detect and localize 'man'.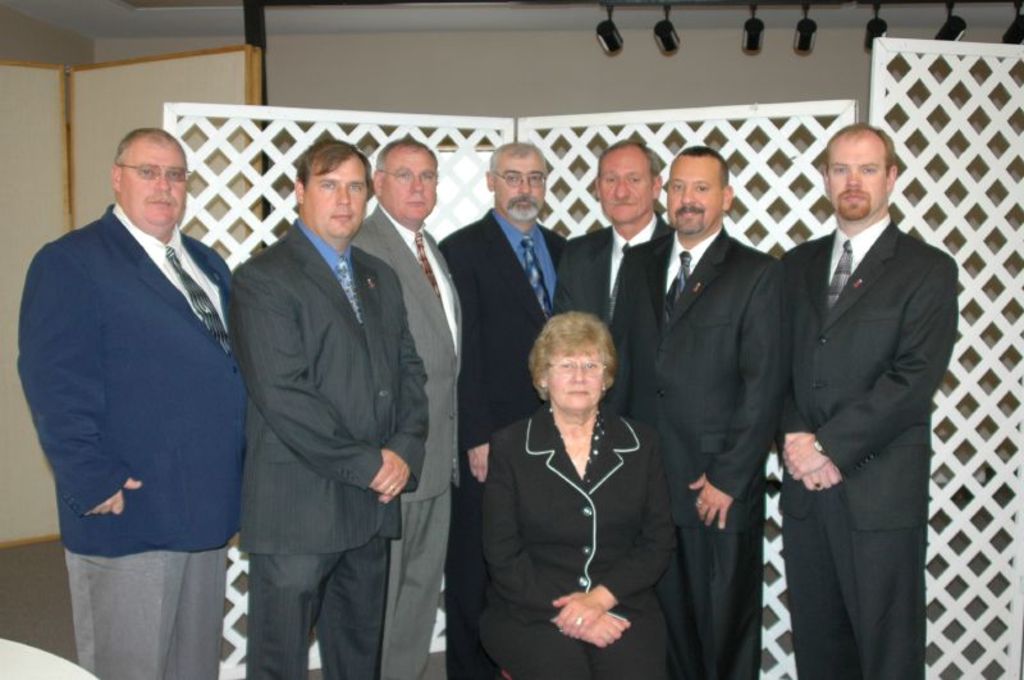
Localized at bbox(343, 141, 465, 676).
